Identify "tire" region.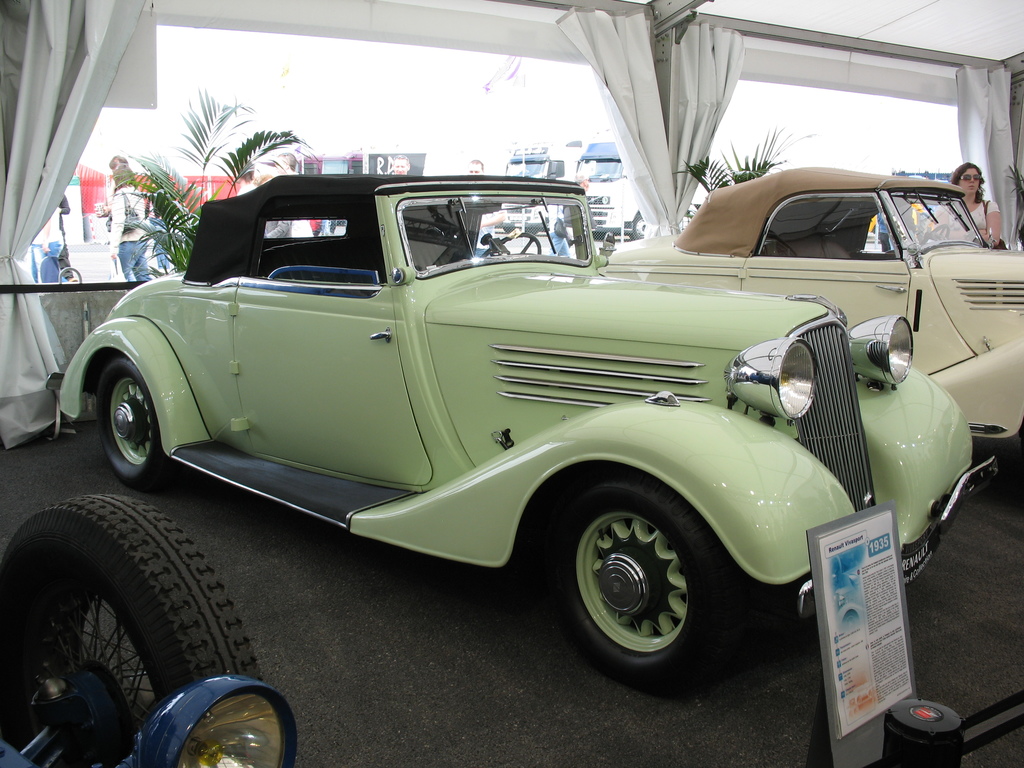
Region: Rect(97, 358, 164, 491).
